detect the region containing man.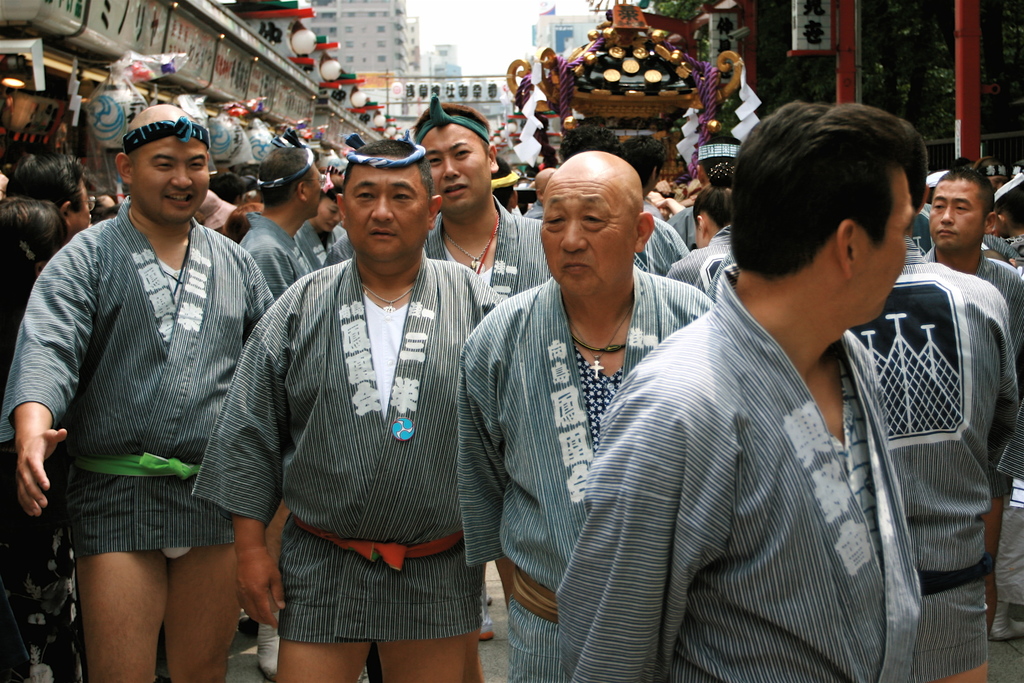
202,101,504,677.
